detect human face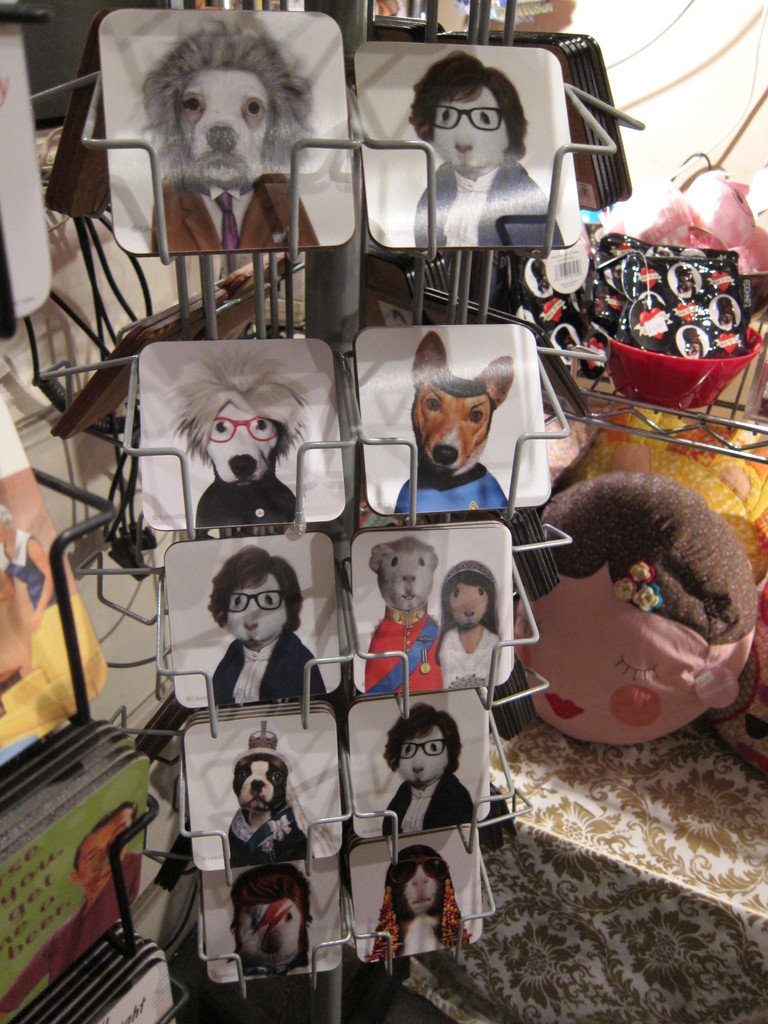
[left=229, top=563, right=287, bottom=650]
